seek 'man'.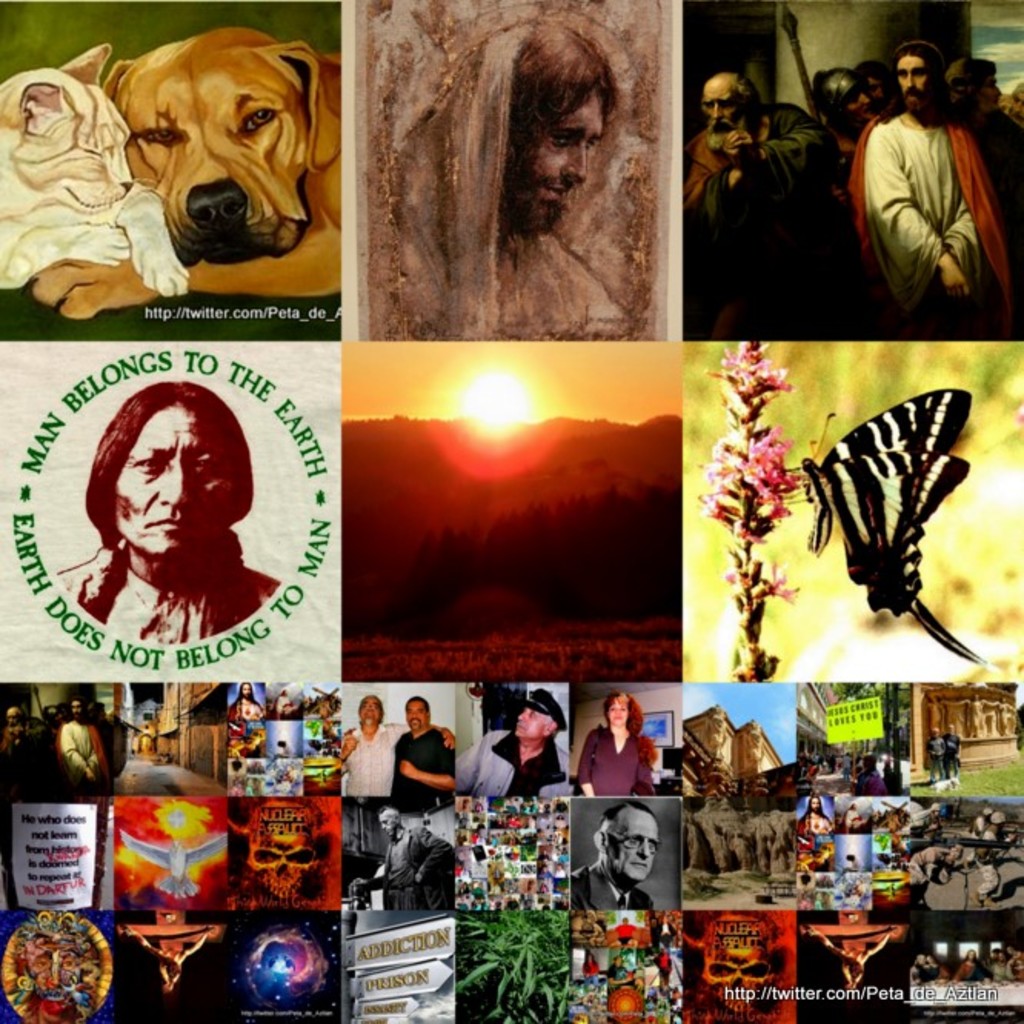
l=946, t=63, r=1022, b=195.
